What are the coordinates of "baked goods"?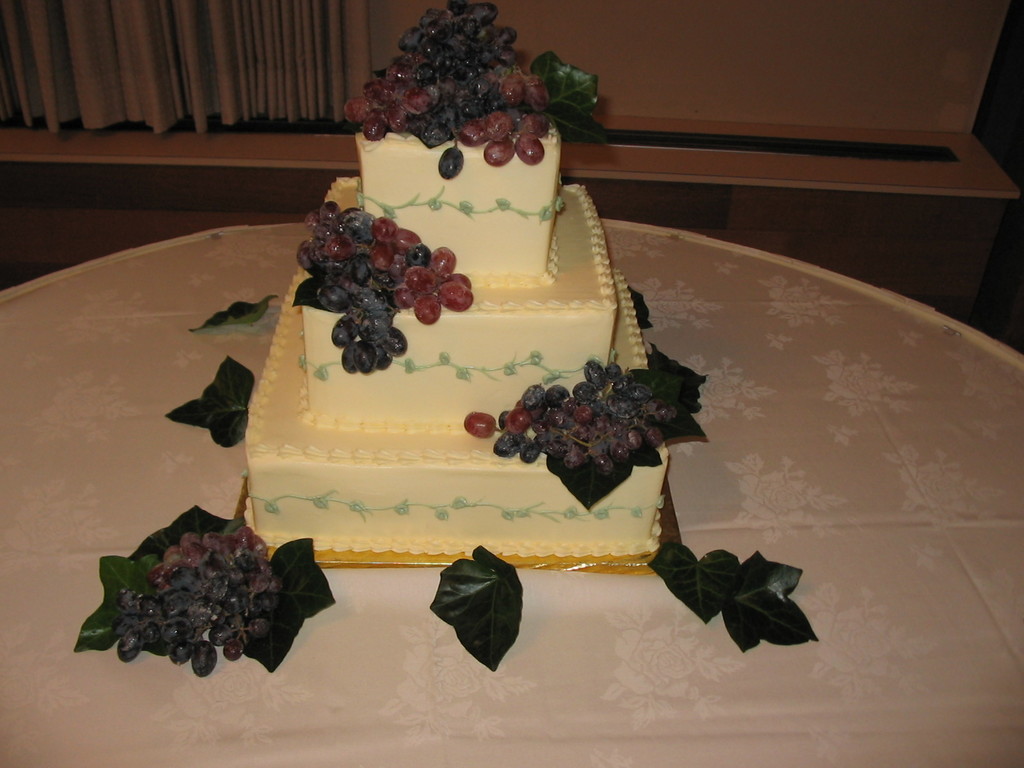
x1=251, y1=58, x2=650, y2=619.
